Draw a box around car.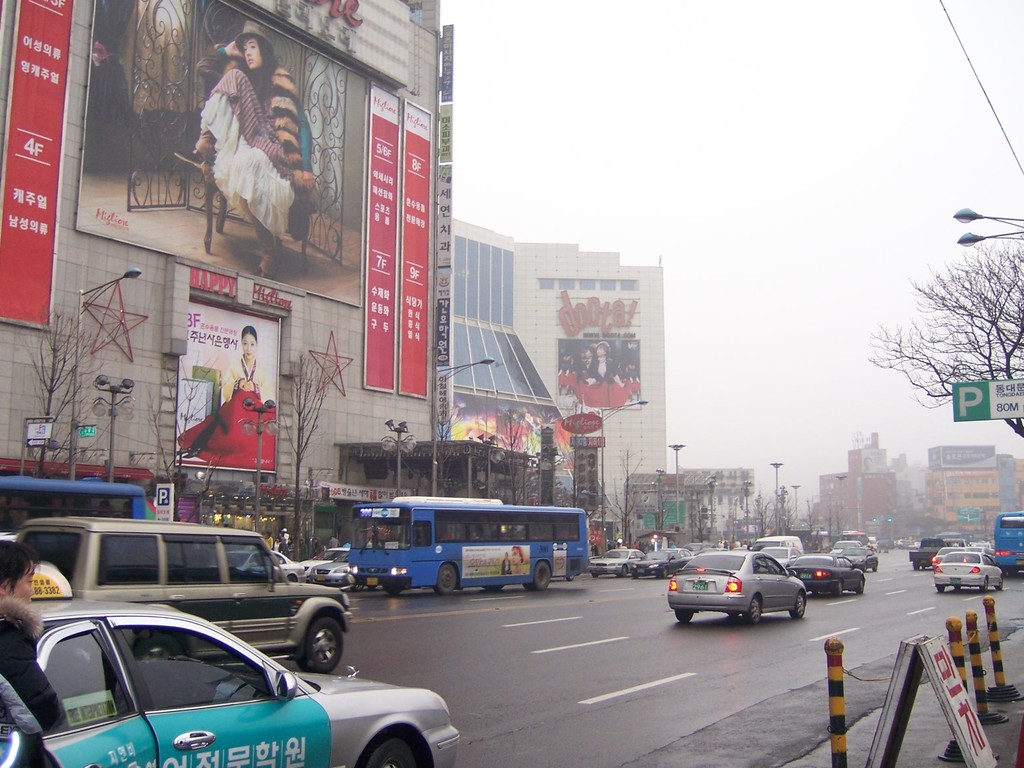
bbox=(227, 553, 311, 587).
